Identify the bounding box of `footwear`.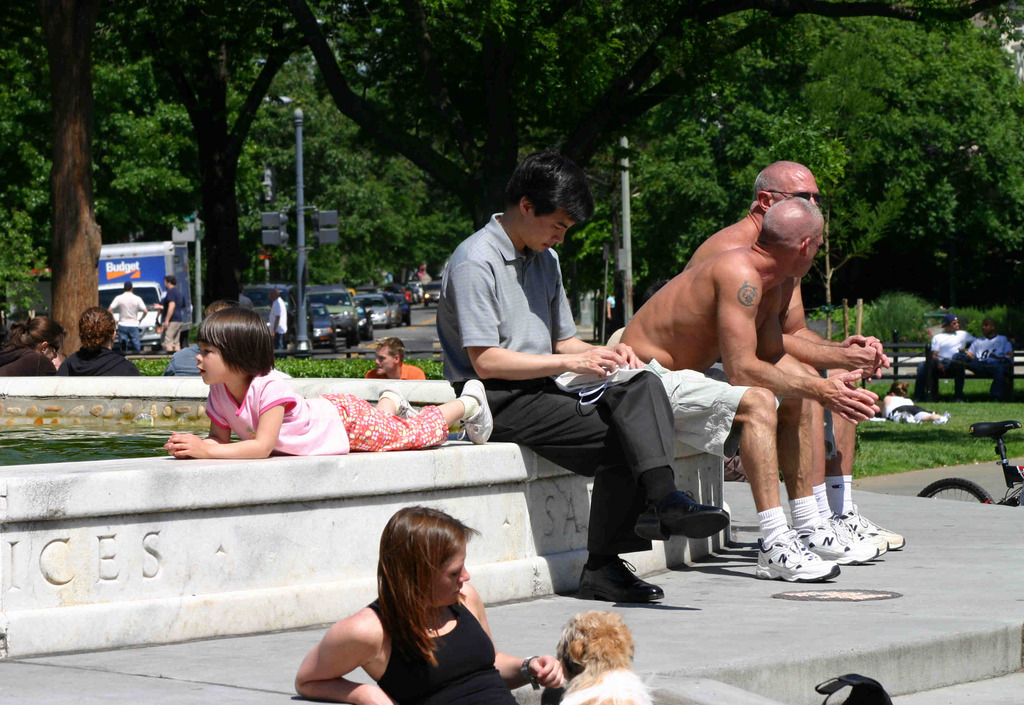
(851,503,906,553).
